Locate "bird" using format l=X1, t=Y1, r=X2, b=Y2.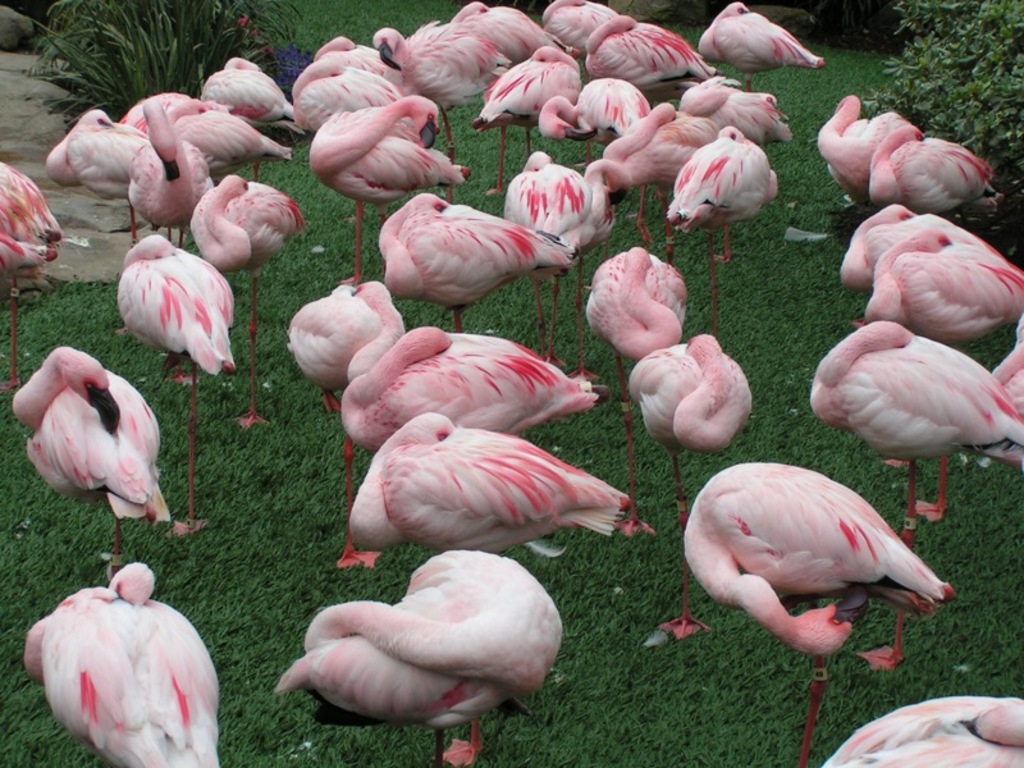
l=138, t=113, r=289, b=197.
